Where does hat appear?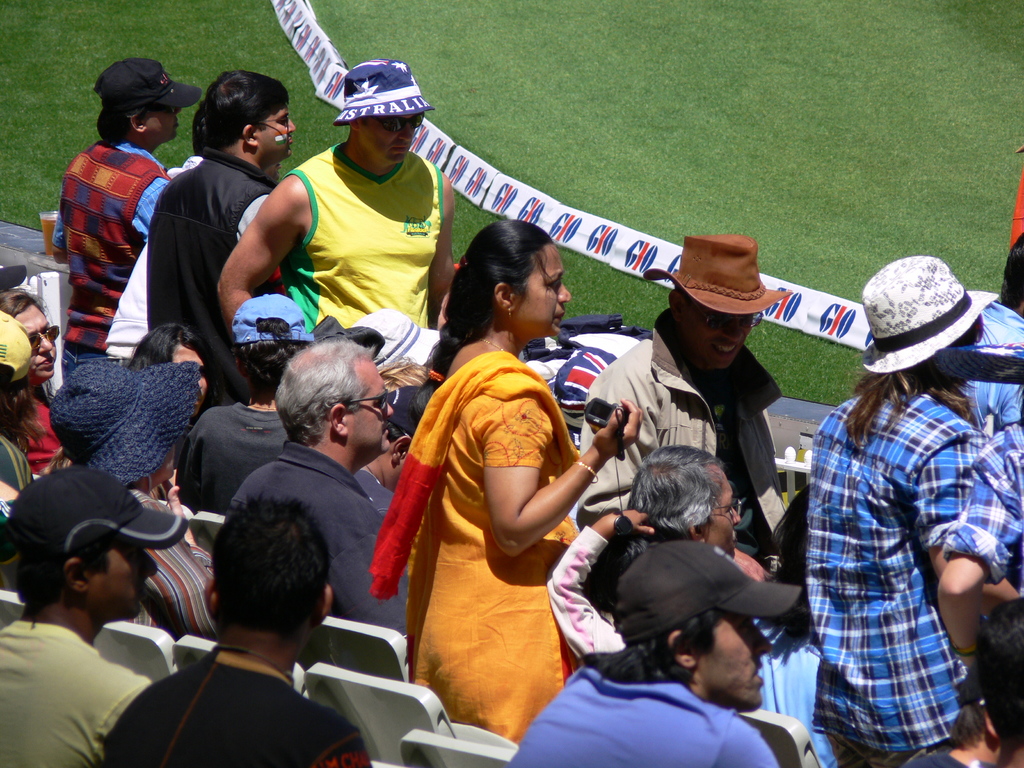
Appears at [643,232,793,316].
